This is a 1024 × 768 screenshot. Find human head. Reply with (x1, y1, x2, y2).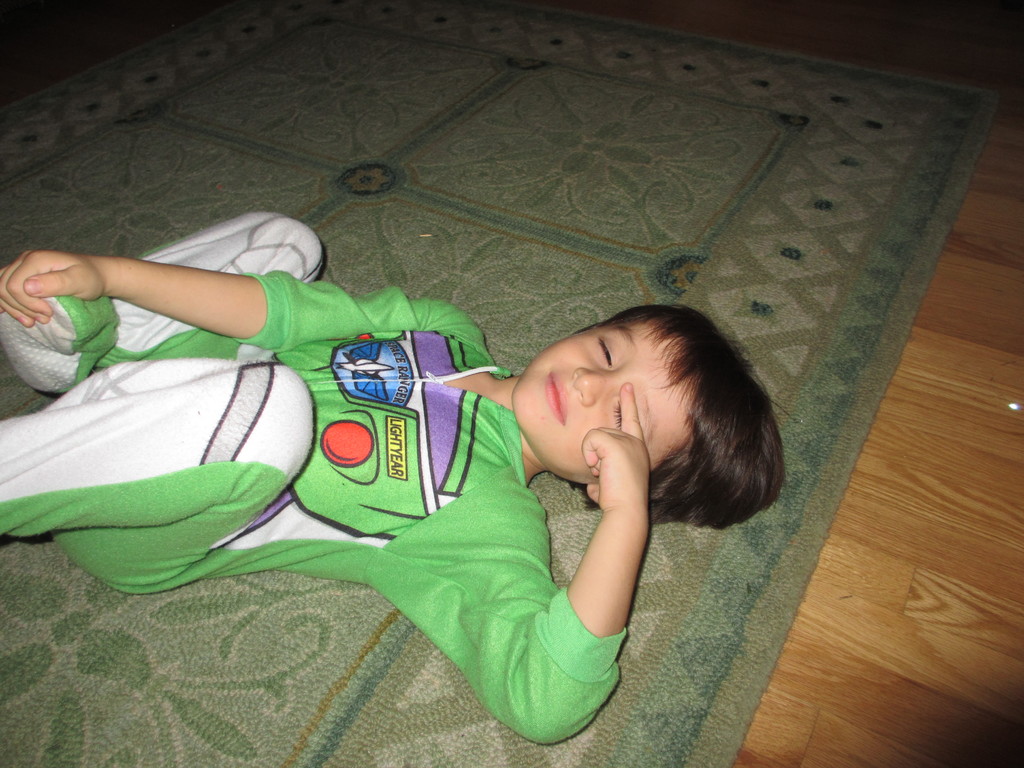
(504, 312, 779, 529).
